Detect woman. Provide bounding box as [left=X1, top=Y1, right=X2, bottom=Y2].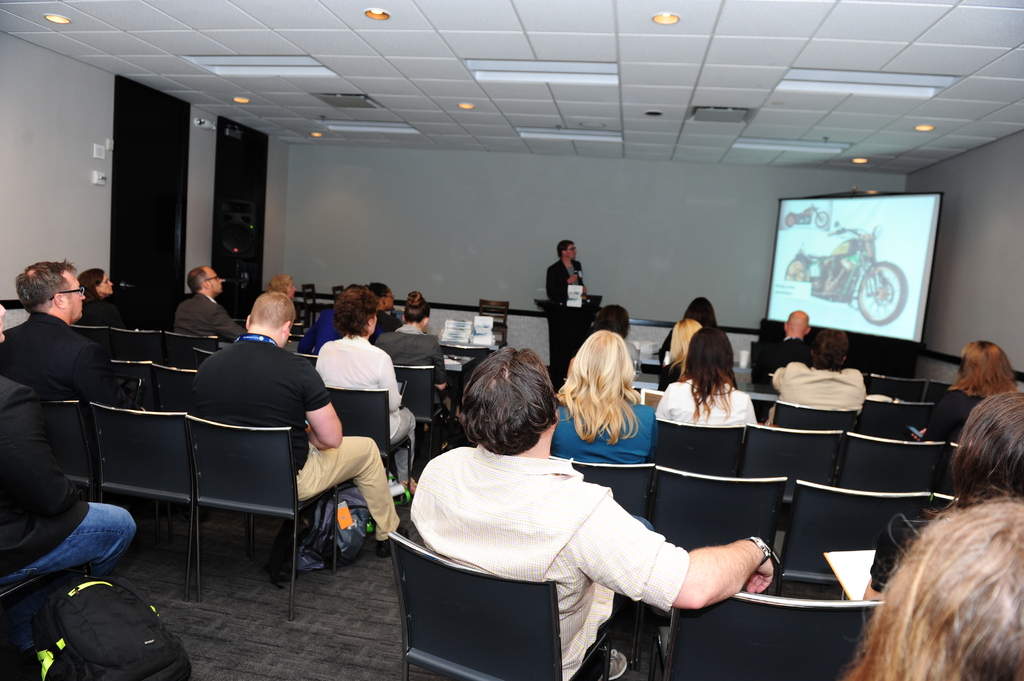
[left=260, top=275, right=298, bottom=355].
